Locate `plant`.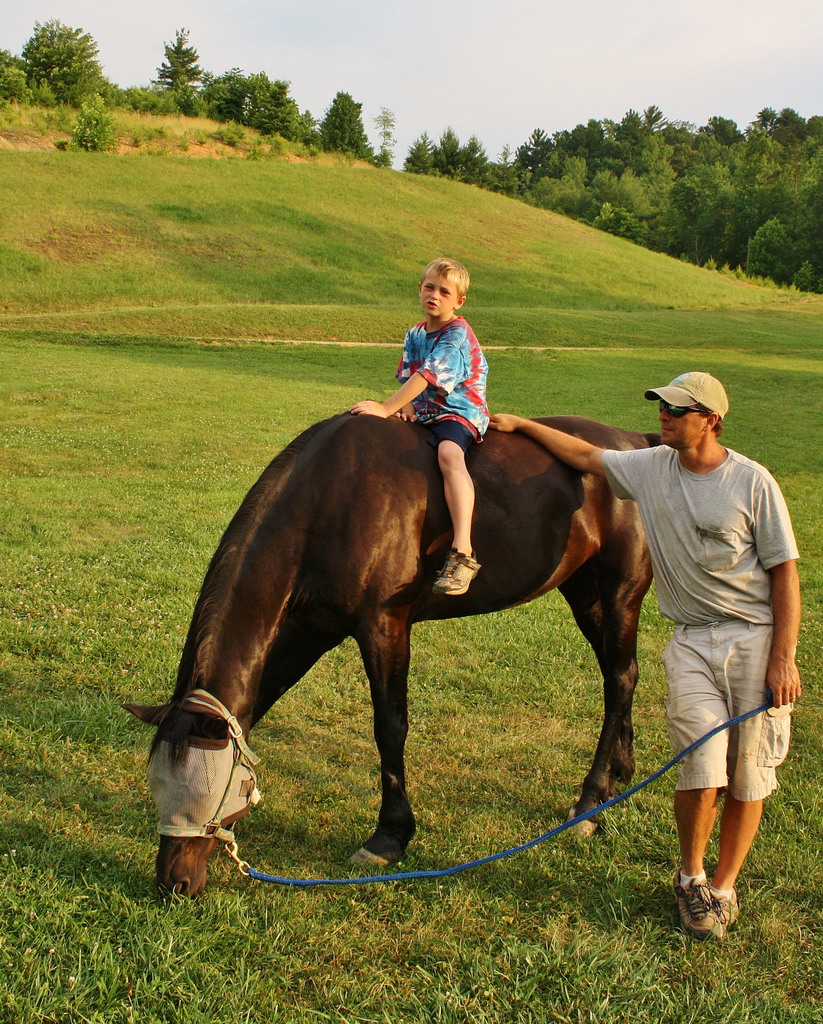
Bounding box: 721 262 731 275.
